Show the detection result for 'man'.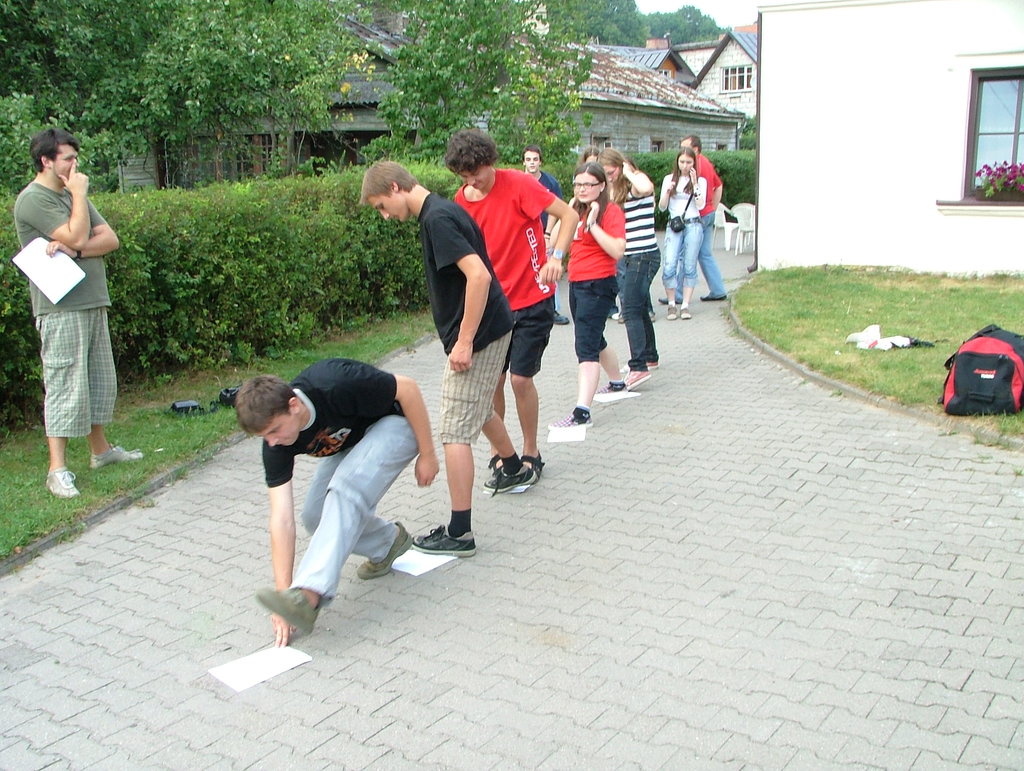
bbox=[441, 127, 579, 476].
